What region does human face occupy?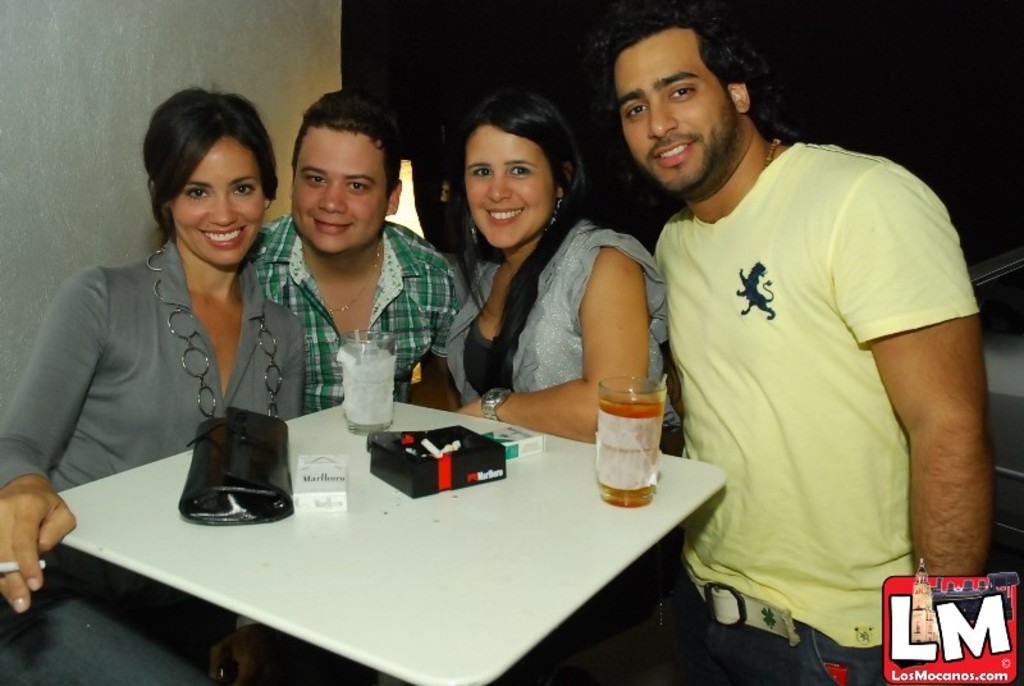
{"x1": 463, "y1": 129, "x2": 556, "y2": 250}.
